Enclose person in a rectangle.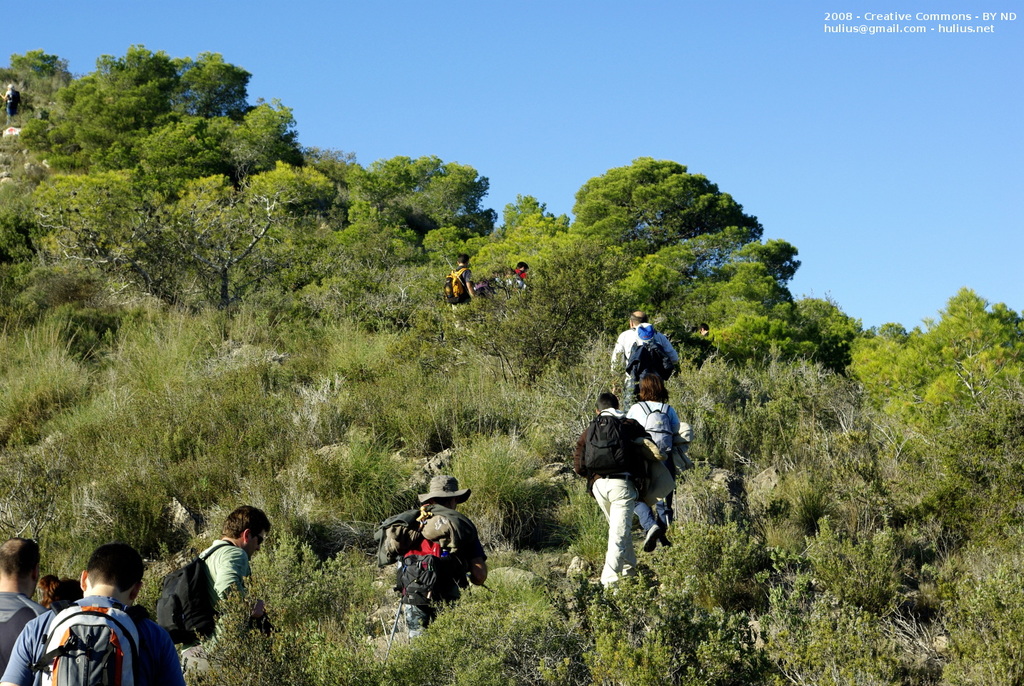
select_region(628, 327, 681, 395).
